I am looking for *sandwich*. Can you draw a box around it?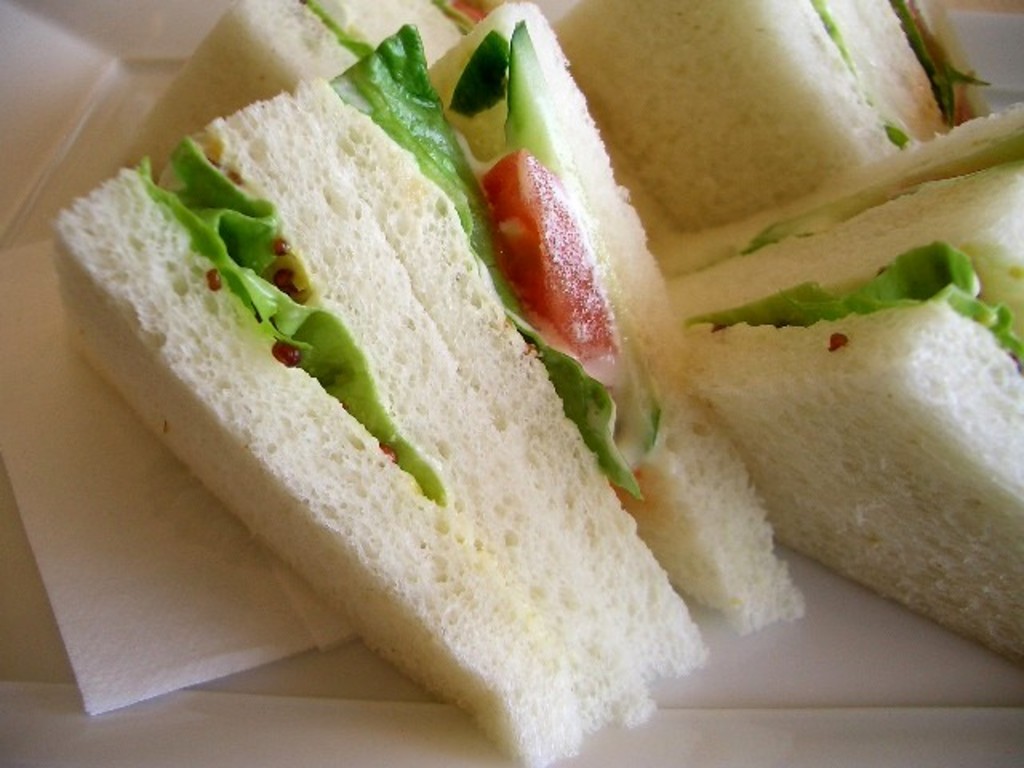
Sure, the bounding box is <region>50, 0, 1022, 766</region>.
